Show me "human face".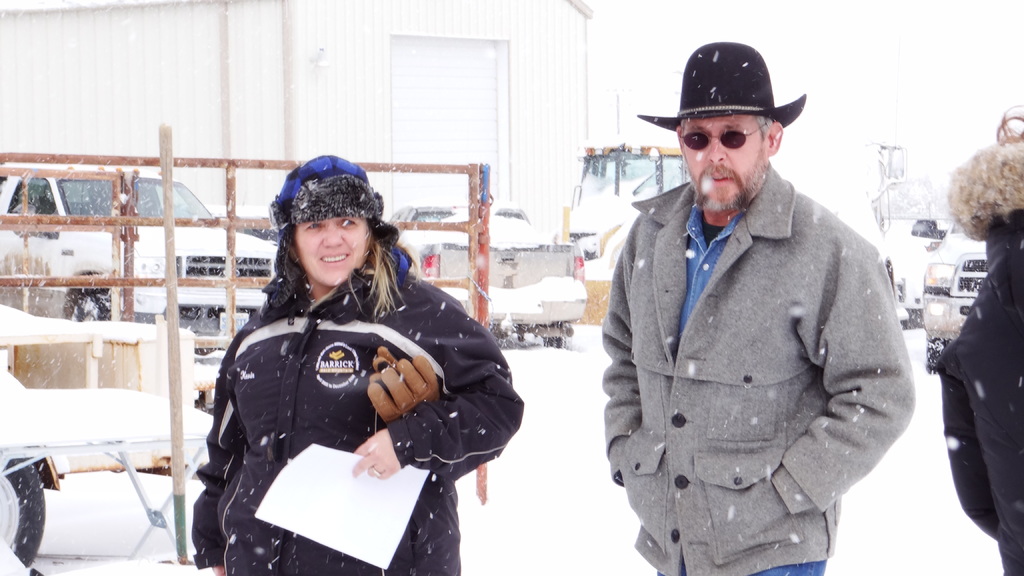
"human face" is here: [676,109,770,209].
